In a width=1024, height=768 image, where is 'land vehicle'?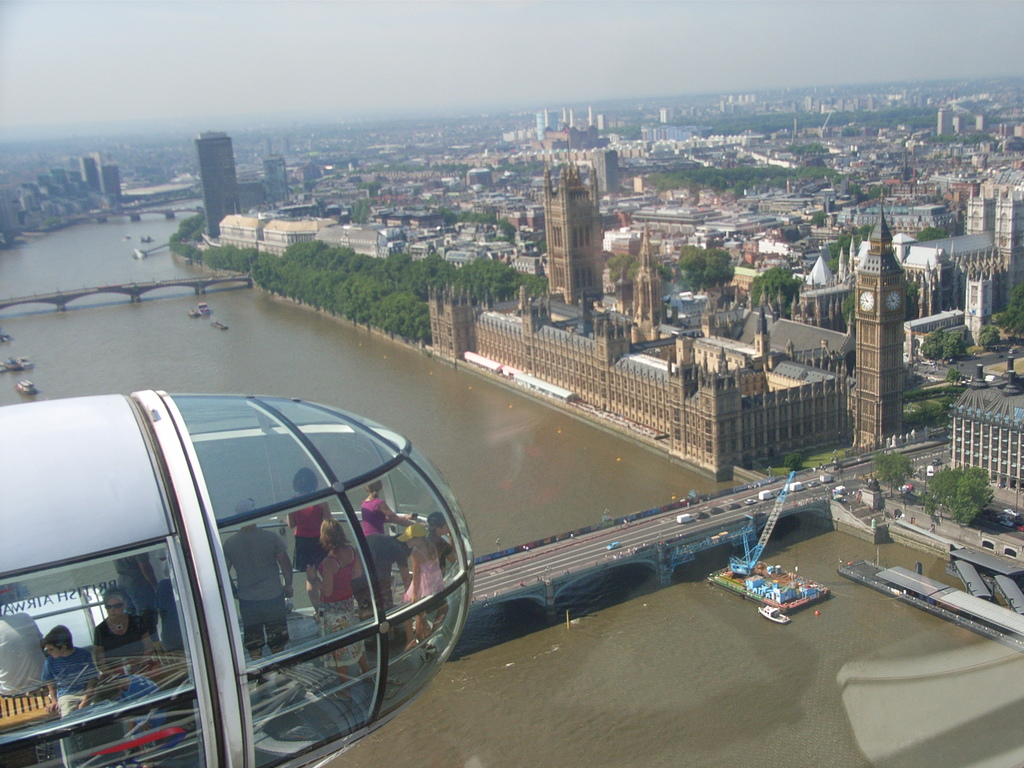
box(1020, 525, 1023, 533).
